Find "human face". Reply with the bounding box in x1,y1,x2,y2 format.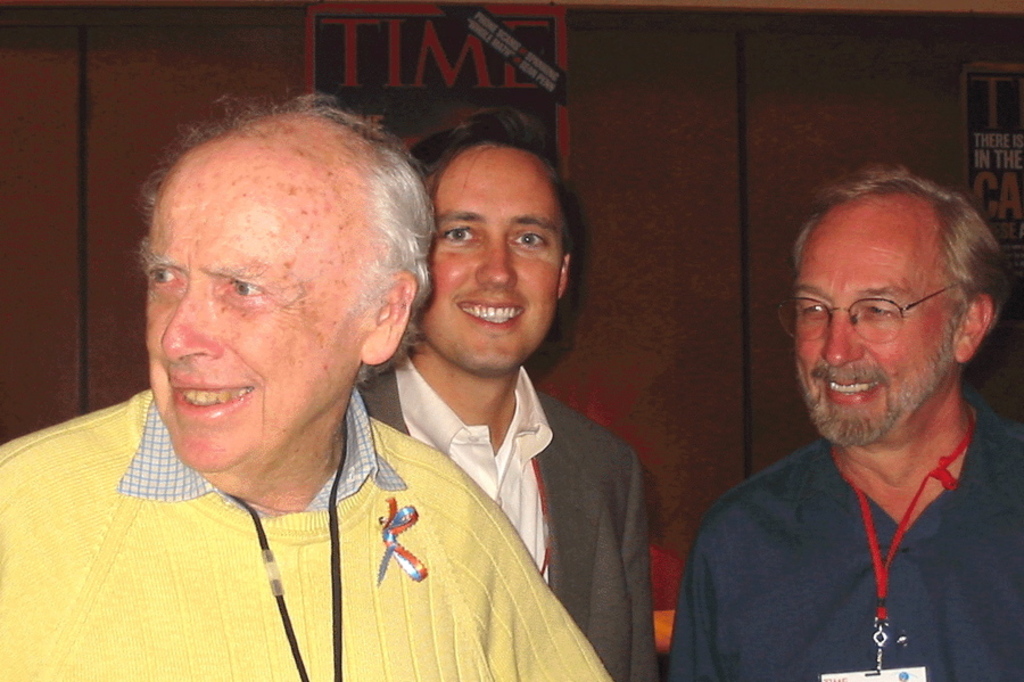
793,213,958,441.
